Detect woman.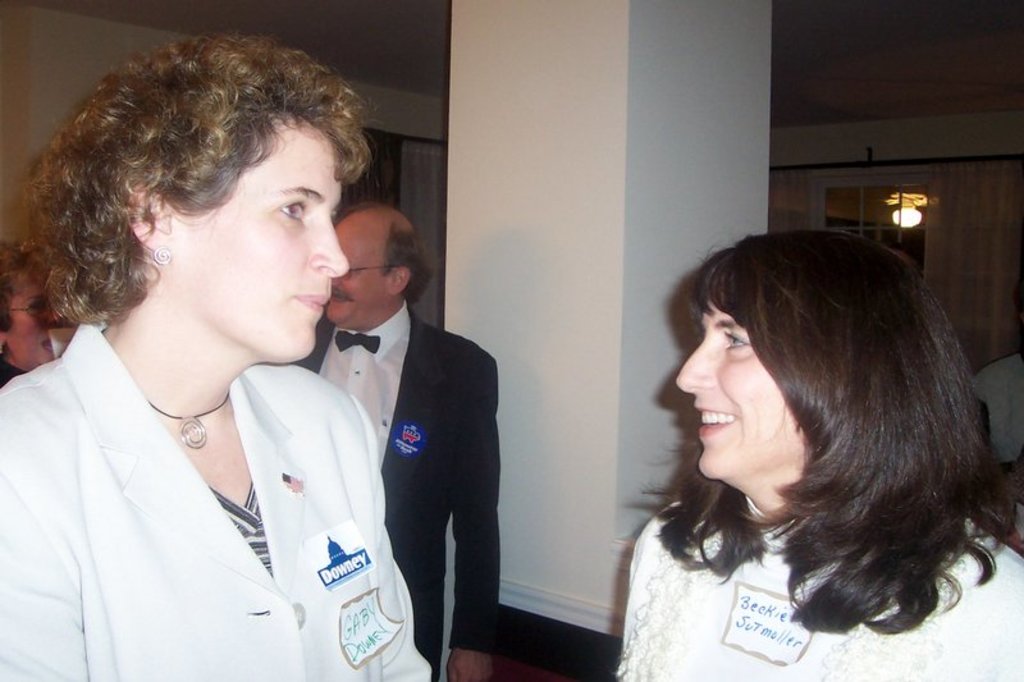
Detected at bbox(0, 239, 73, 372).
